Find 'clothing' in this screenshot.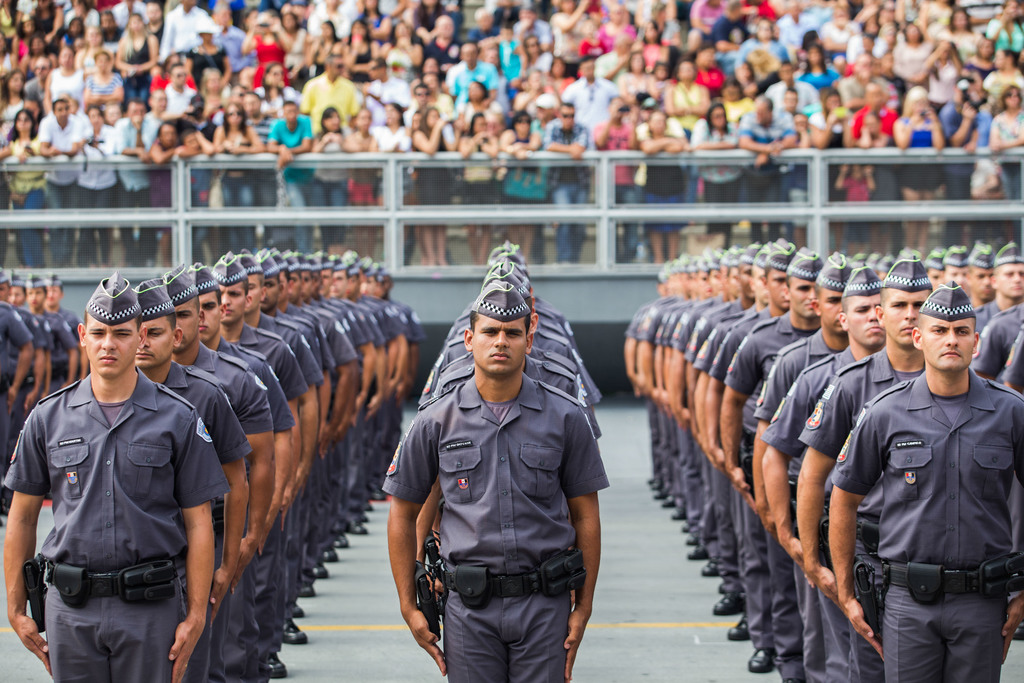
The bounding box for 'clothing' is region(589, 45, 628, 78).
